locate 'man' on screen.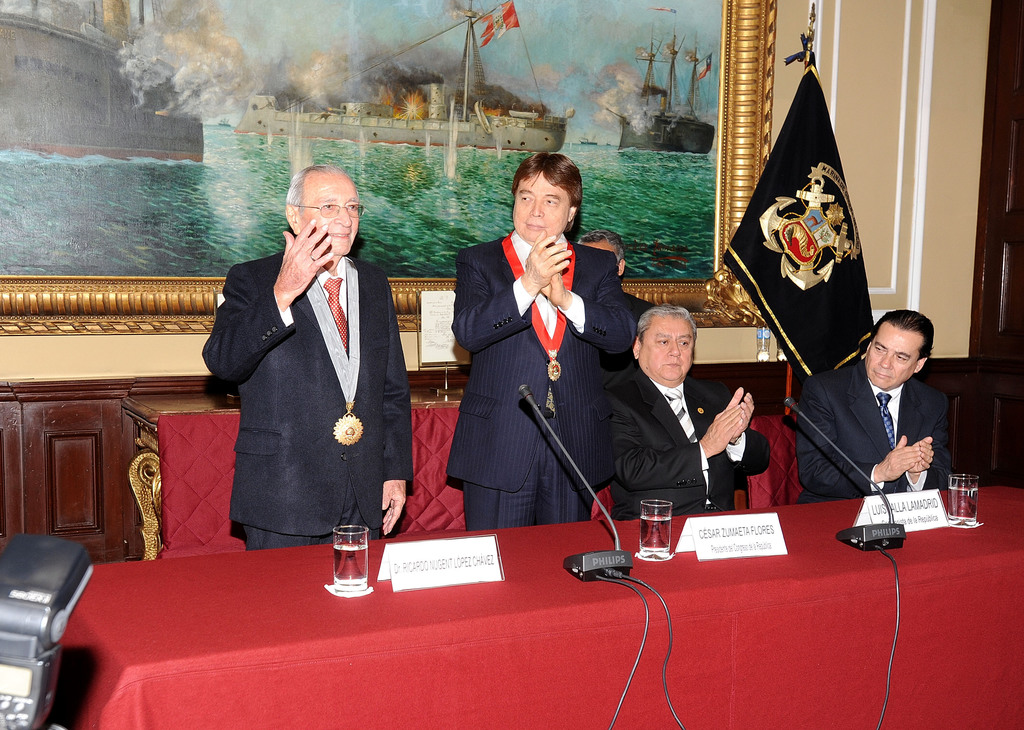
On screen at 616 315 772 524.
